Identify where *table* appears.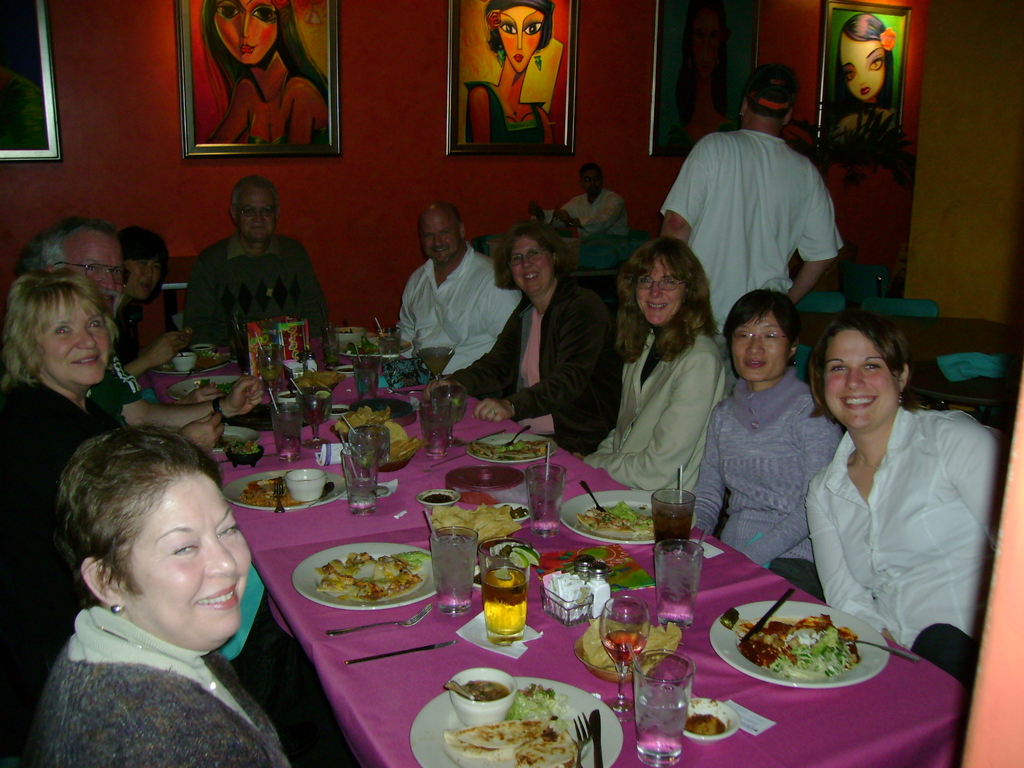
Appears at l=58, t=331, r=984, b=766.
